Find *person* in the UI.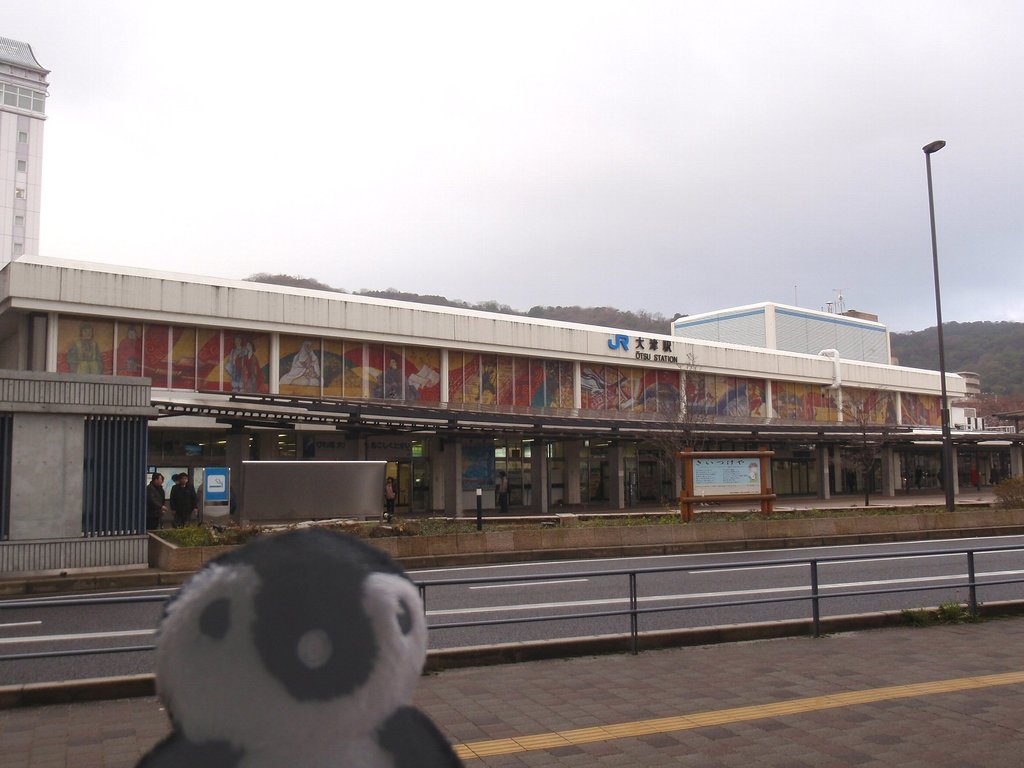
UI element at BBox(496, 472, 510, 513).
